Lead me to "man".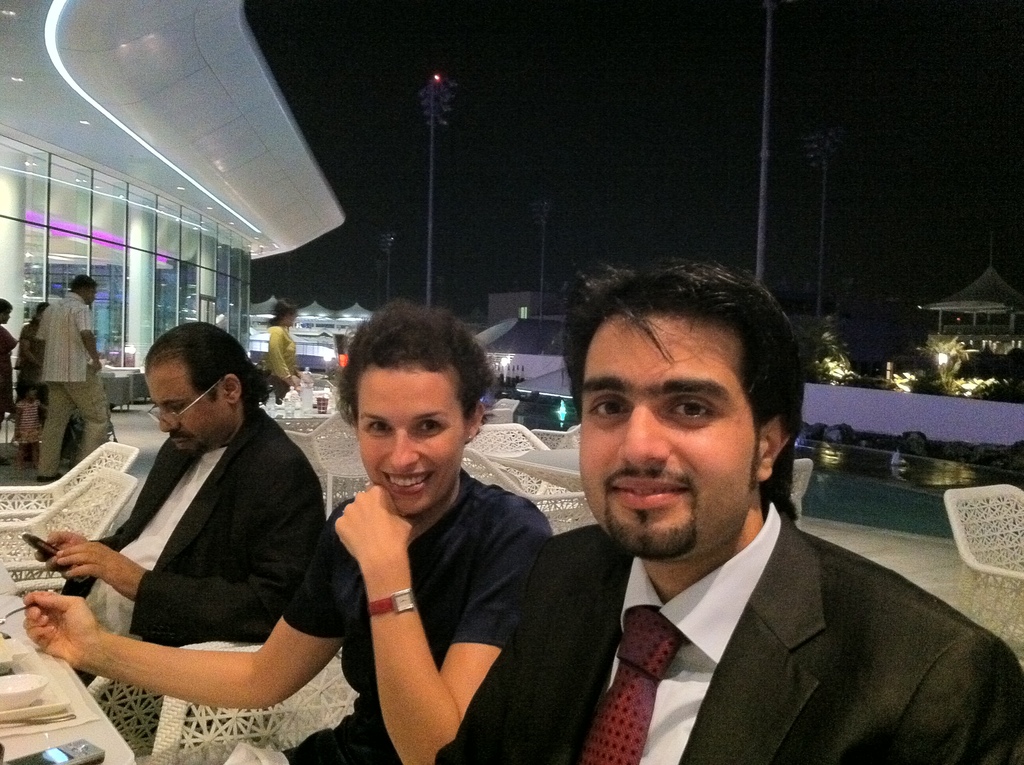
Lead to locate(34, 273, 104, 481).
